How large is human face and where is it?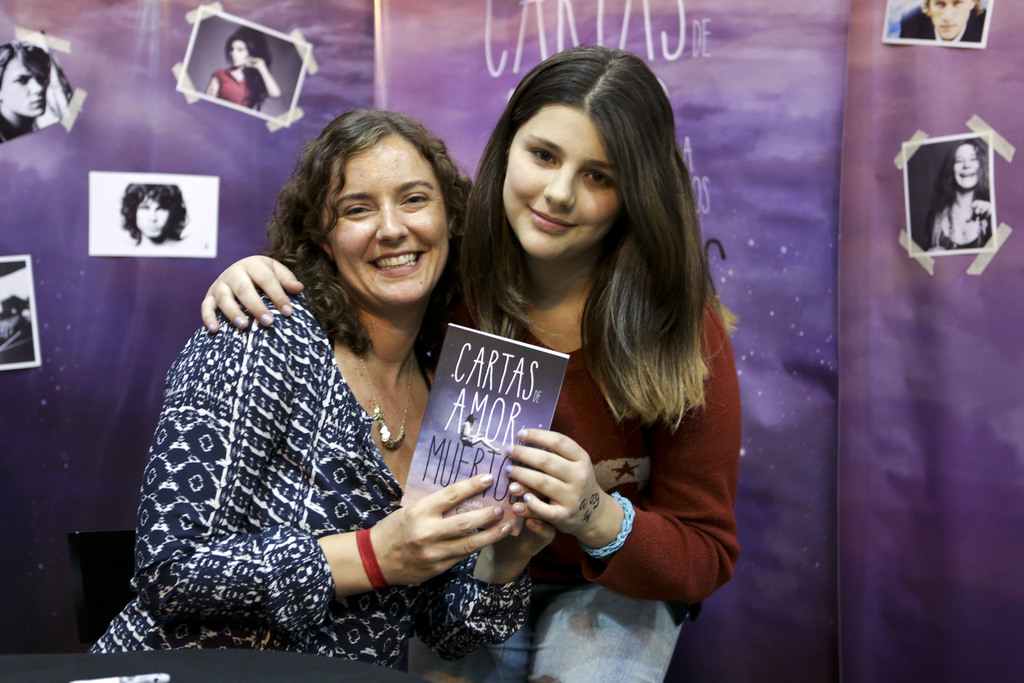
Bounding box: [left=326, top=135, right=446, bottom=307].
